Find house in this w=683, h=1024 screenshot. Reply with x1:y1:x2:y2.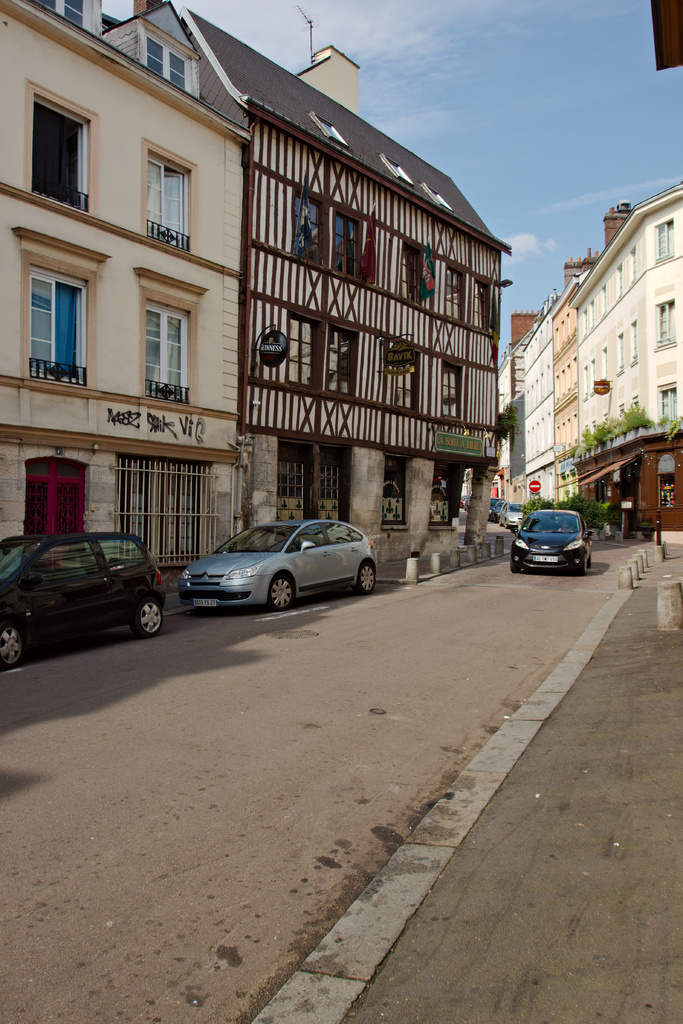
143:0:516:561.
